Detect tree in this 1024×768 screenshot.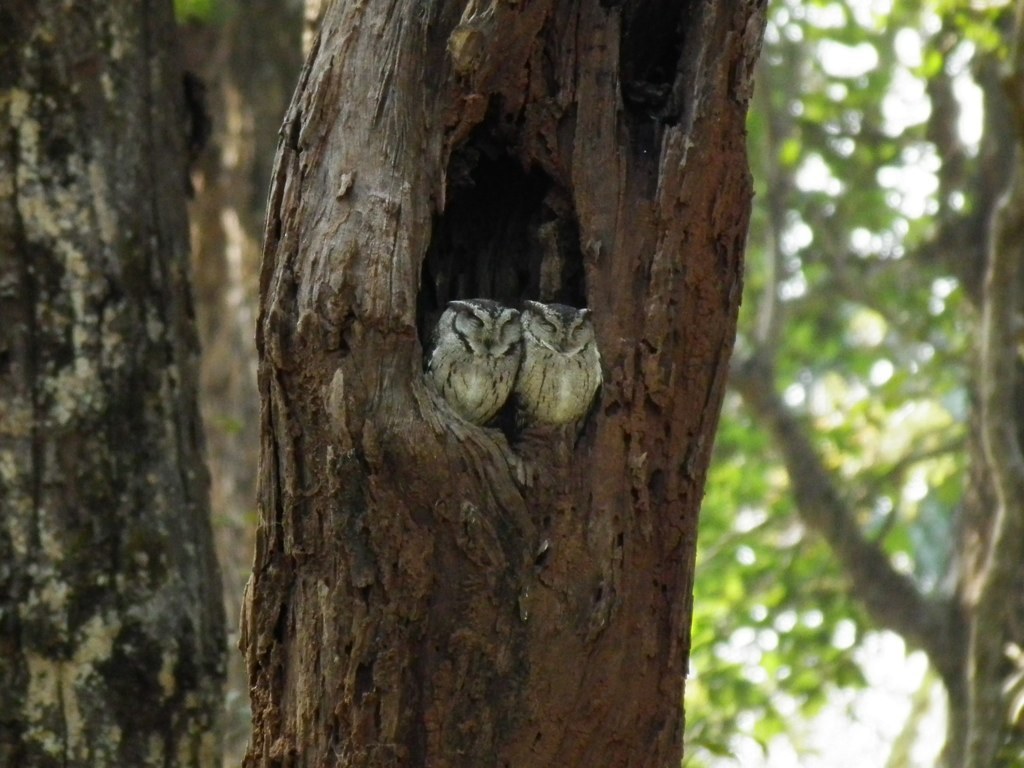
Detection: (left=18, top=23, right=271, bottom=747).
